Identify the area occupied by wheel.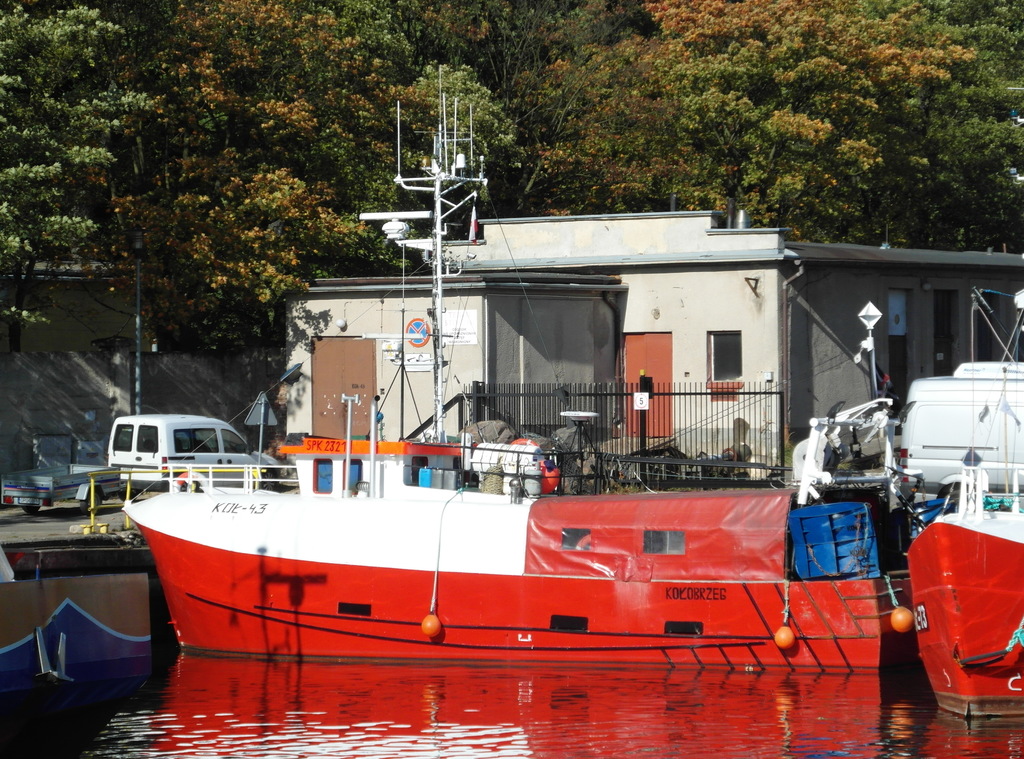
Area: detection(79, 486, 105, 519).
